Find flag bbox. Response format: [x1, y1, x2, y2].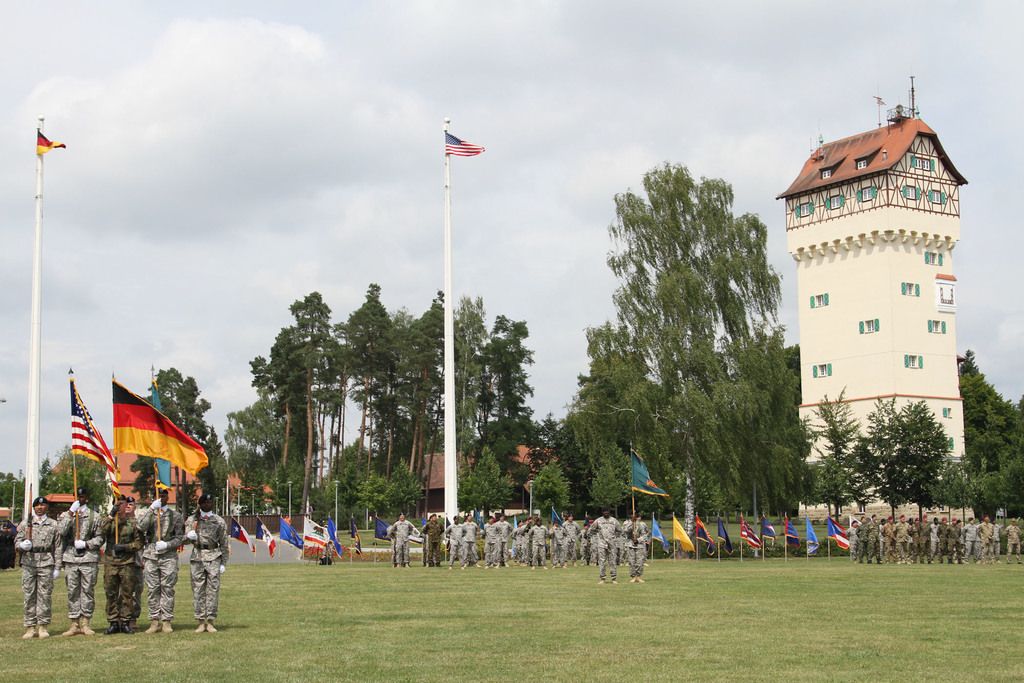
[829, 519, 852, 549].
